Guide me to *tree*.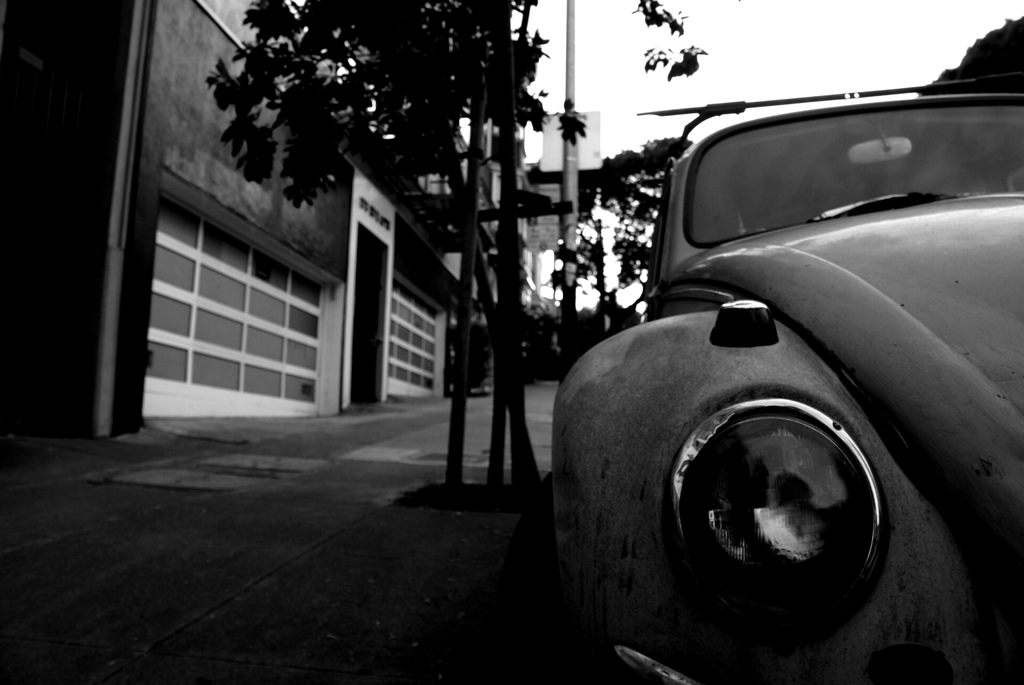
Guidance: [left=570, top=132, right=684, bottom=393].
